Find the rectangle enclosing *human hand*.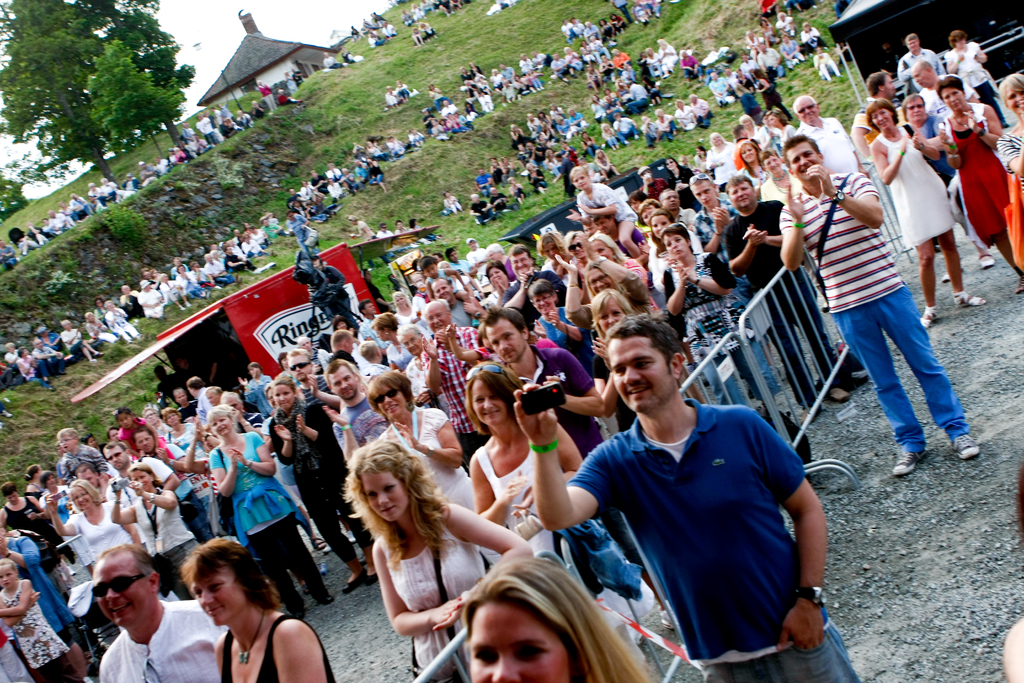
rect(714, 205, 727, 225).
